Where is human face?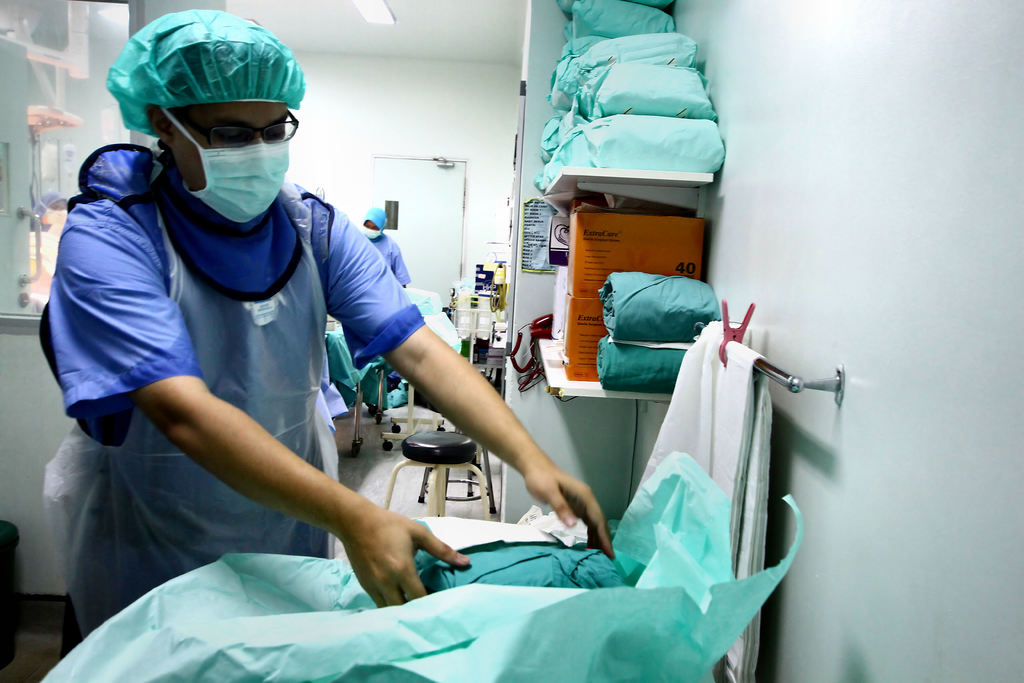
l=174, t=106, r=294, b=219.
